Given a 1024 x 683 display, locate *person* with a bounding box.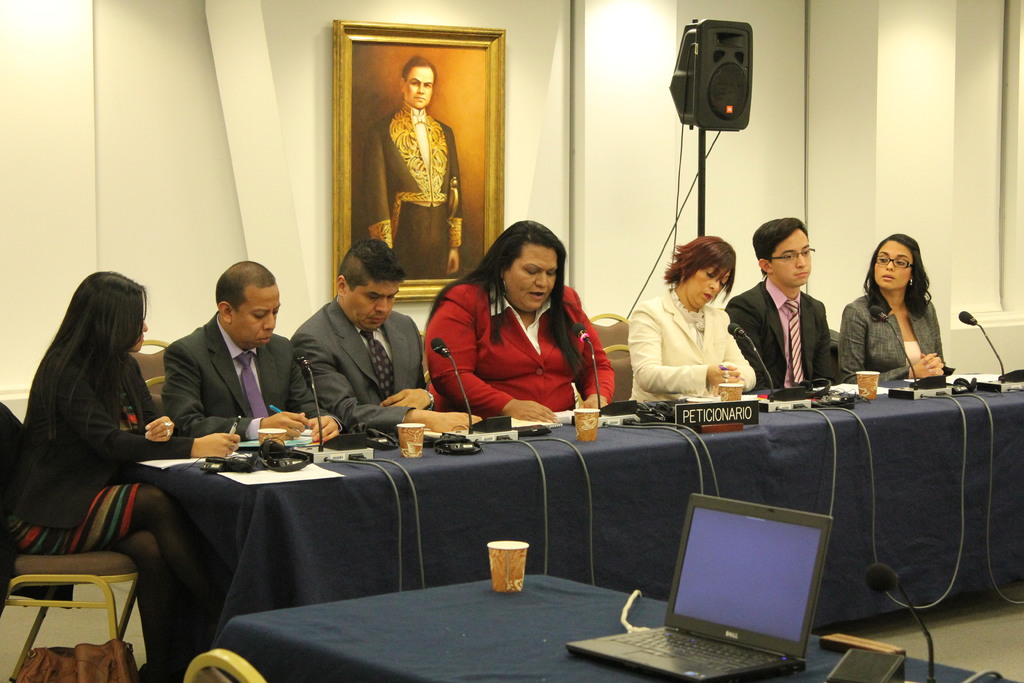
Located: bbox(834, 227, 952, 383).
